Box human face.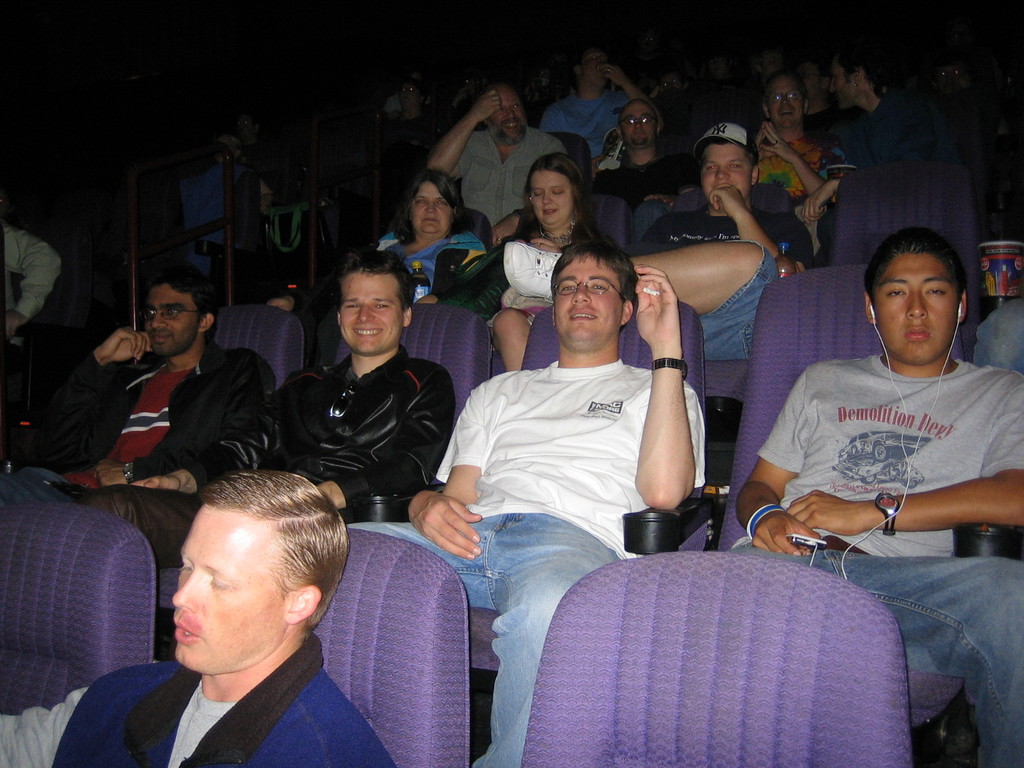
Rect(771, 79, 806, 130).
